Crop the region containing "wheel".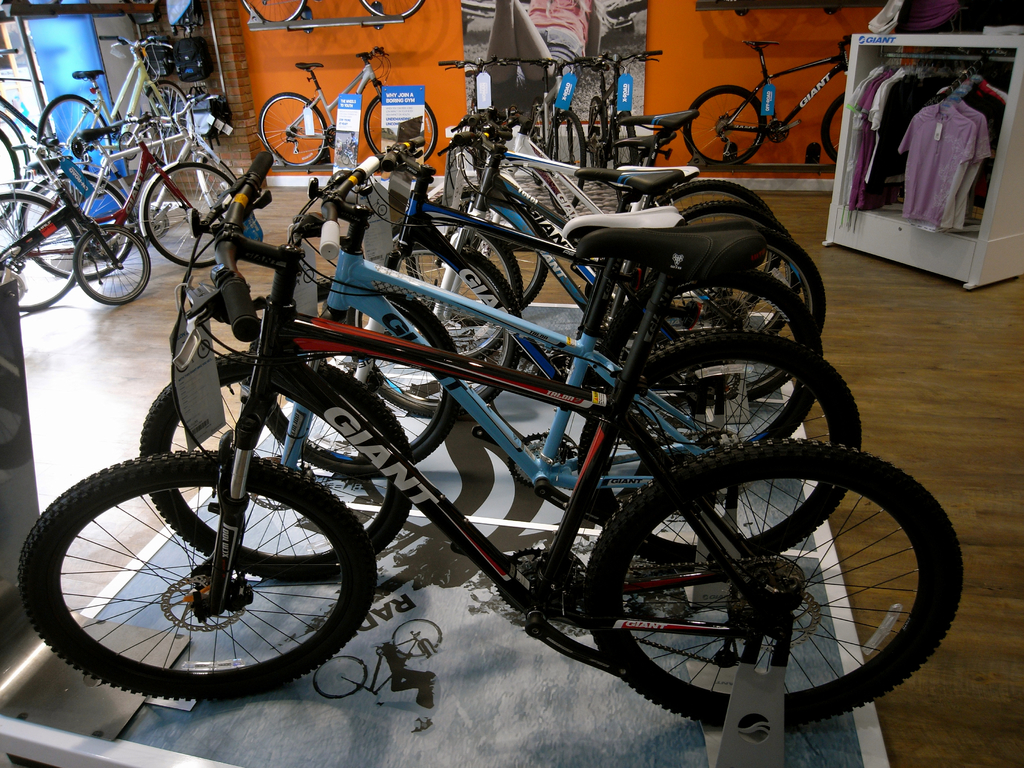
Crop region: box=[242, 0, 303, 26].
